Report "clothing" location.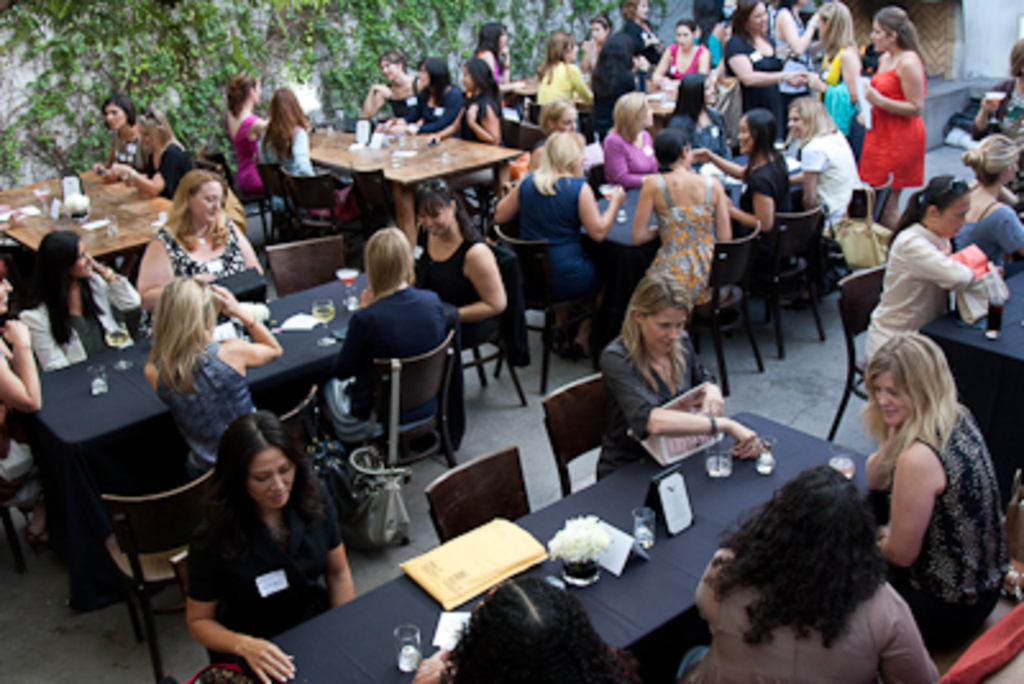
Report: {"left": 412, "top": 82, "right": 479, "bottom": 133}.
